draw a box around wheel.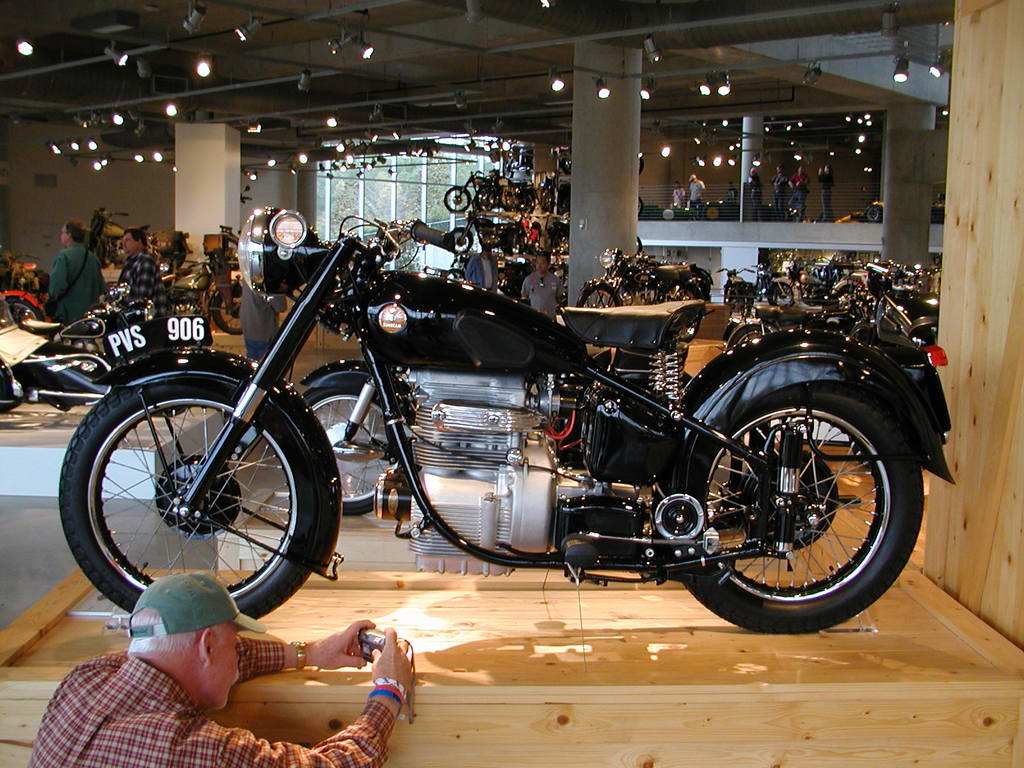
rect(446, 184, 471, 212).
